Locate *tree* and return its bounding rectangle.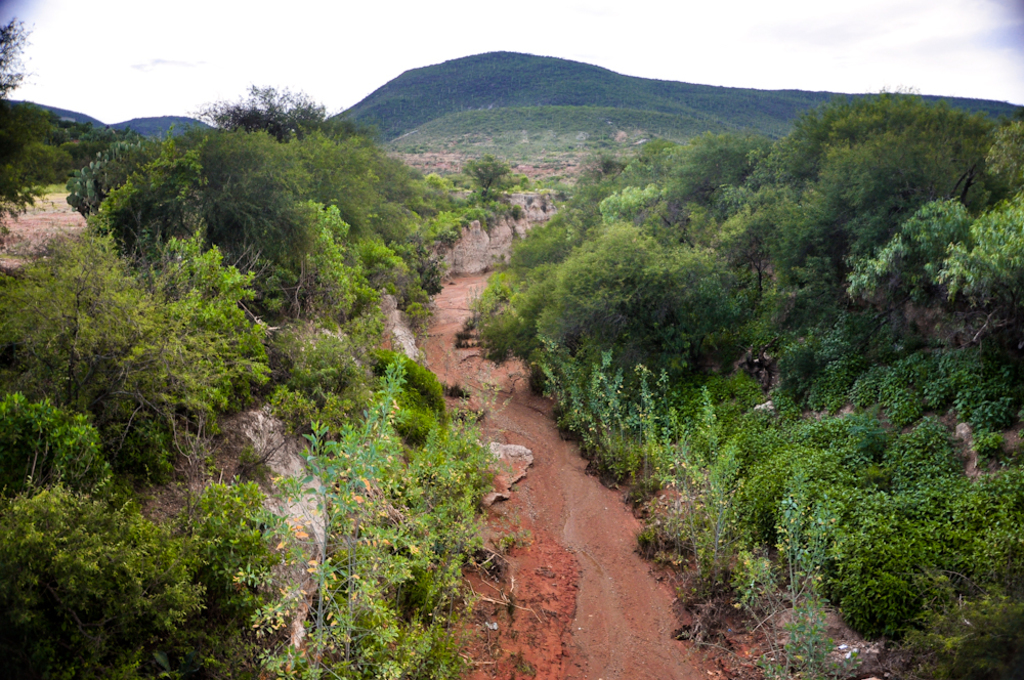
rect(278, 151, 386, 314).
